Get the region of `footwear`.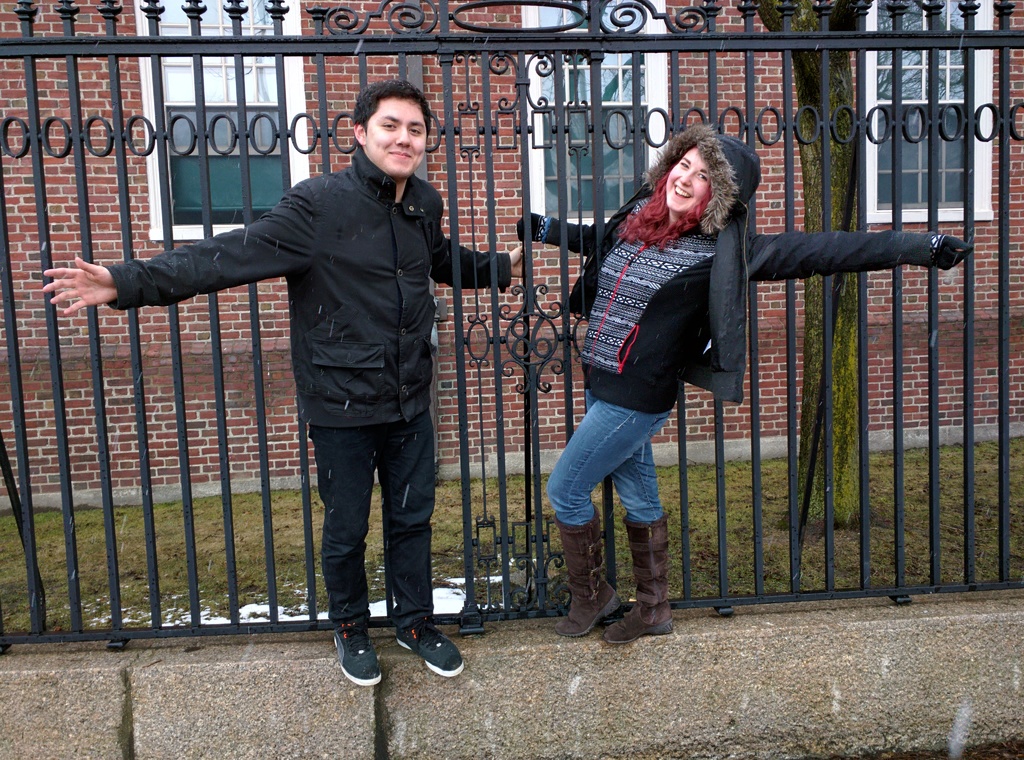
<region>400, 608, 465, 677</region>.
